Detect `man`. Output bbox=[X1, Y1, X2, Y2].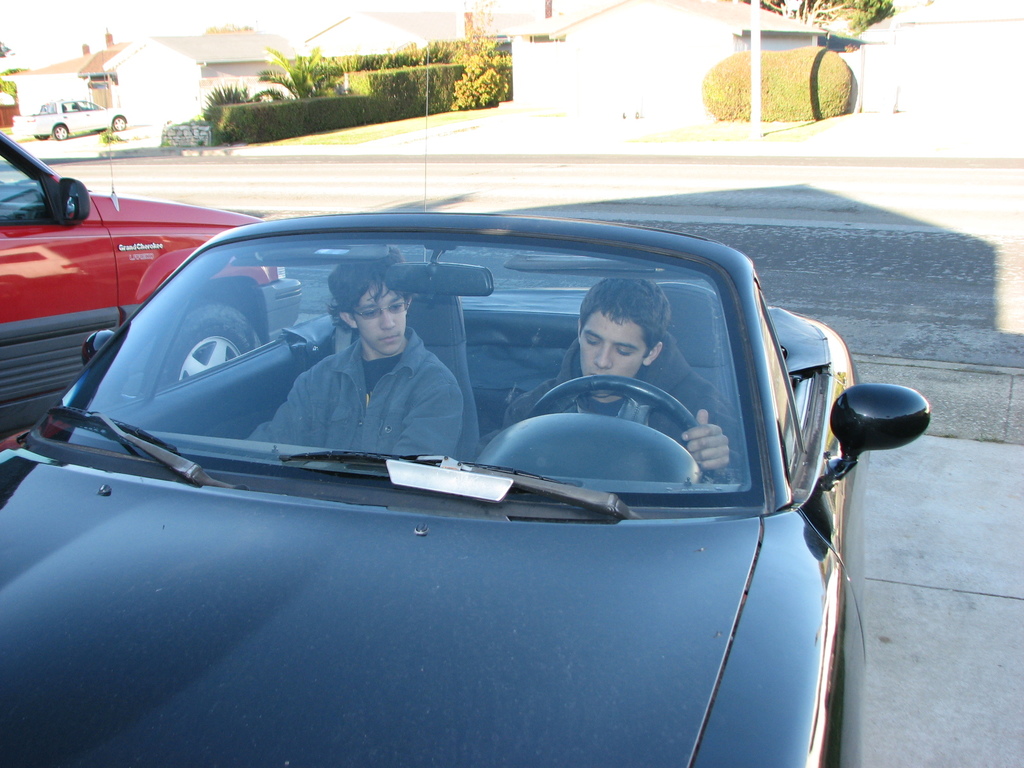
bbox=[483, 279, 743, 486].
